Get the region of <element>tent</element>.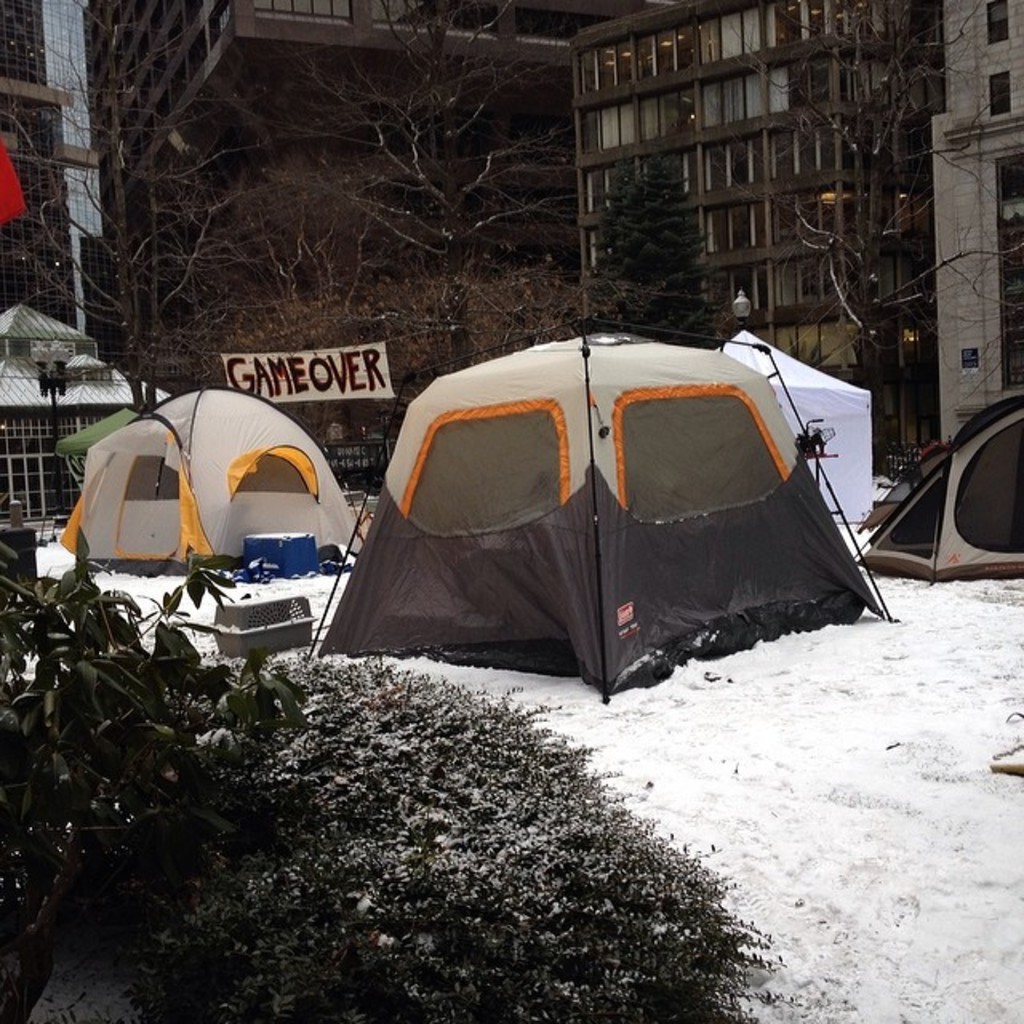
box(304, 309, 902, 706).
